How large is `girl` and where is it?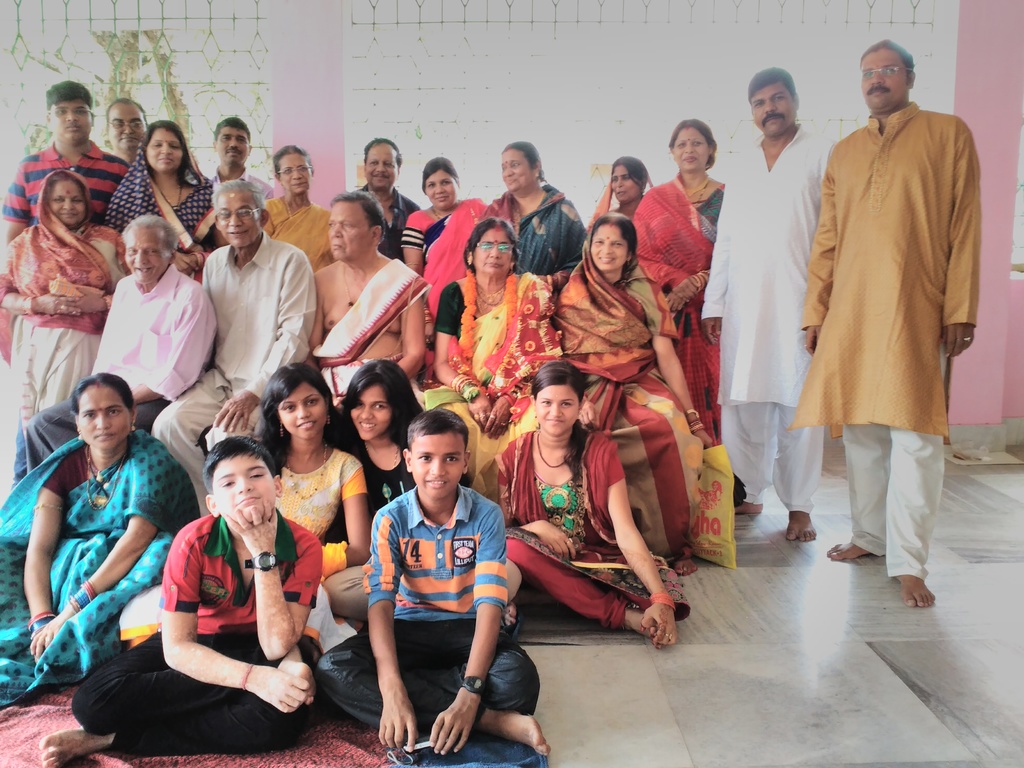
Bounding box: l=560, t=208, r=711, b=556.
